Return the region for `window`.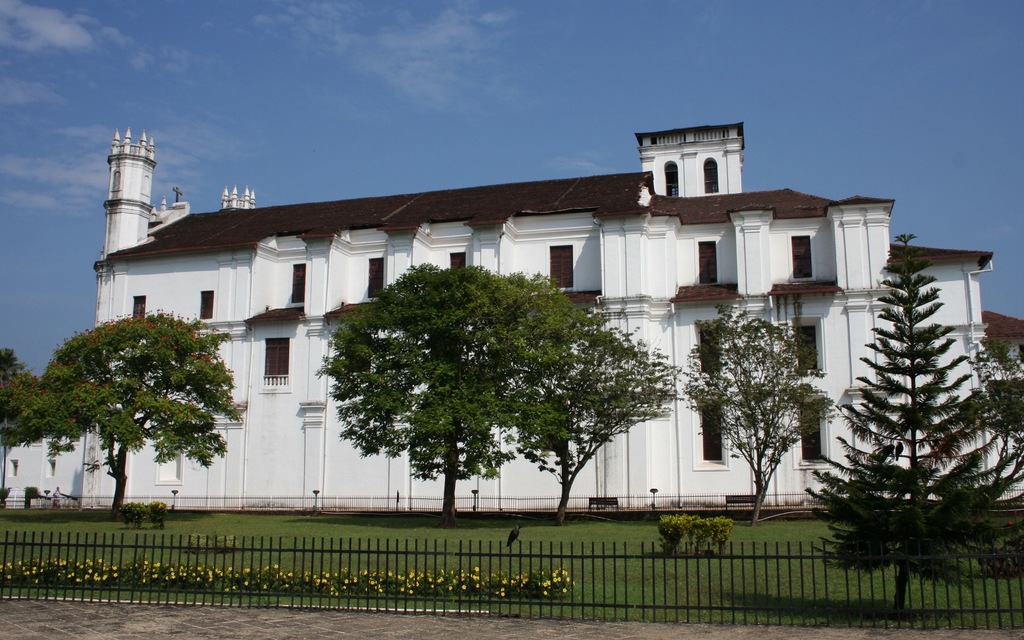
left=696, top=241, right=726, bottom=287.
